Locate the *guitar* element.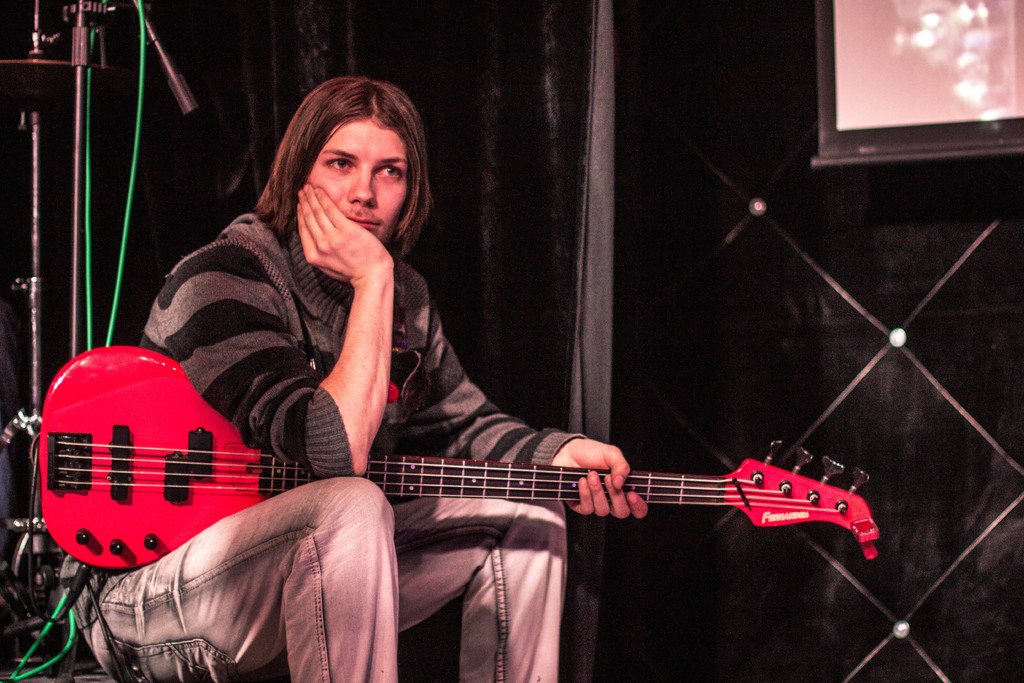
Element bbox: <region>33, 342, 881, 571</region>.
